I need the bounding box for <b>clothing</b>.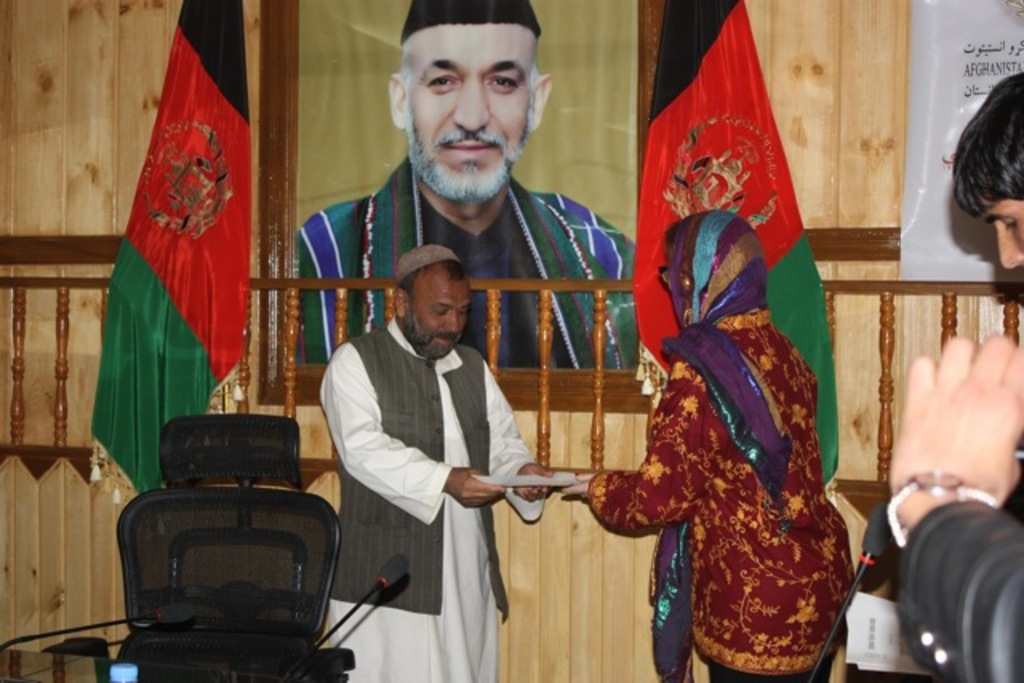
Here it is: 322:315:552:681.
